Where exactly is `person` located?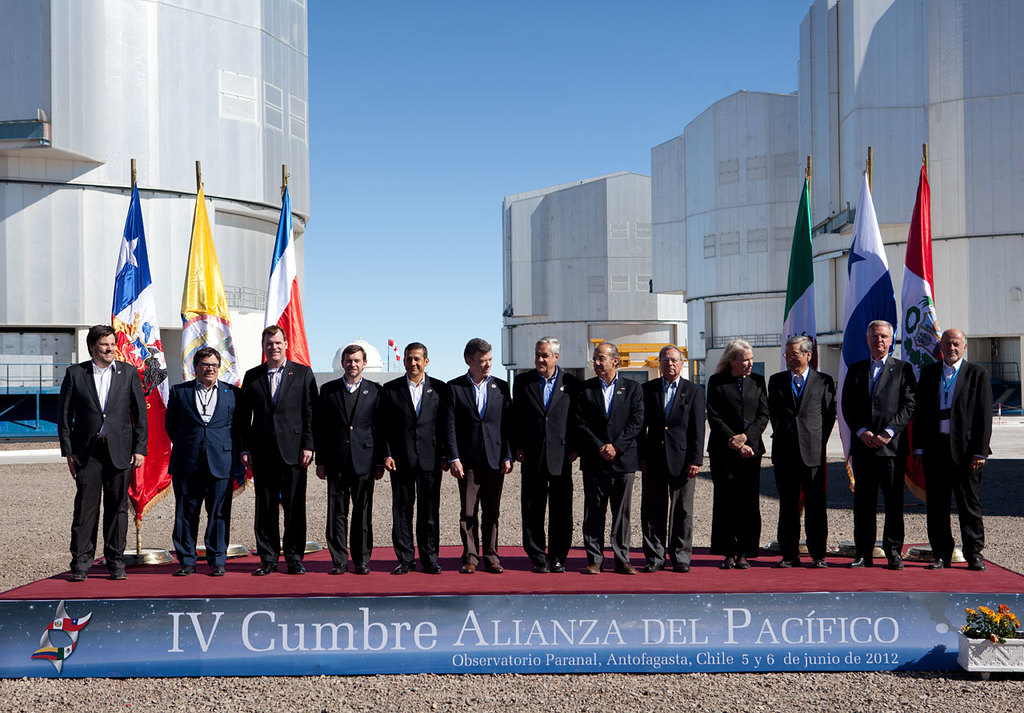
Its bounding box is x1=912, y1=323, x2=998, y2=573.
